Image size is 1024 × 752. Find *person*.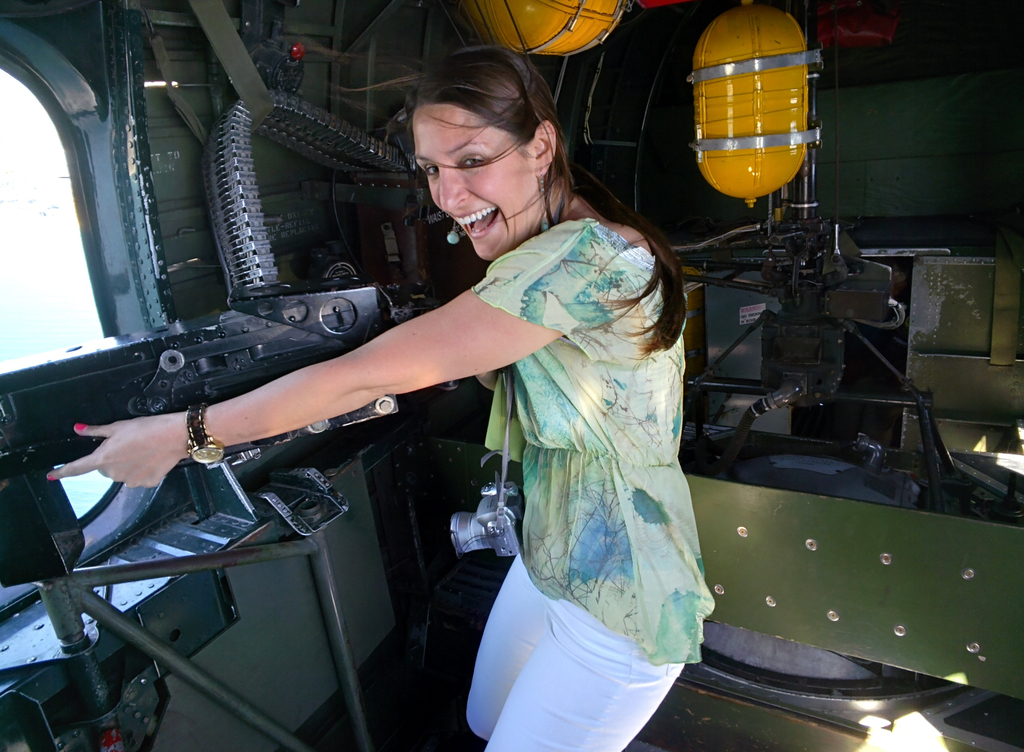
<bbox>46, 42, 717, 751</bbox>.
